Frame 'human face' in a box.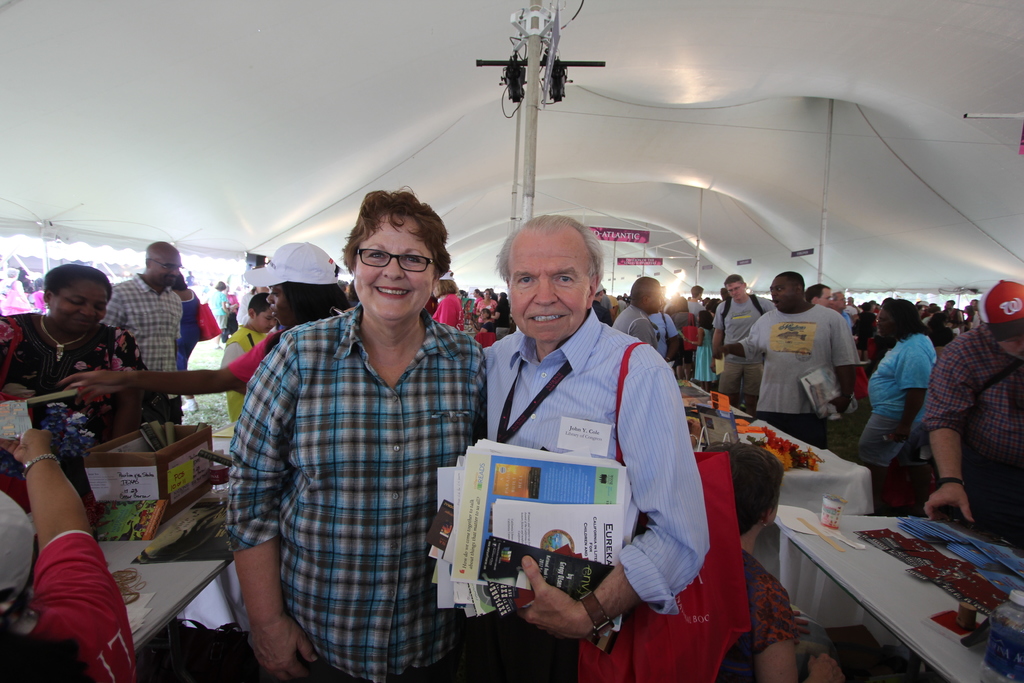
995, 335, 1023, 359.
